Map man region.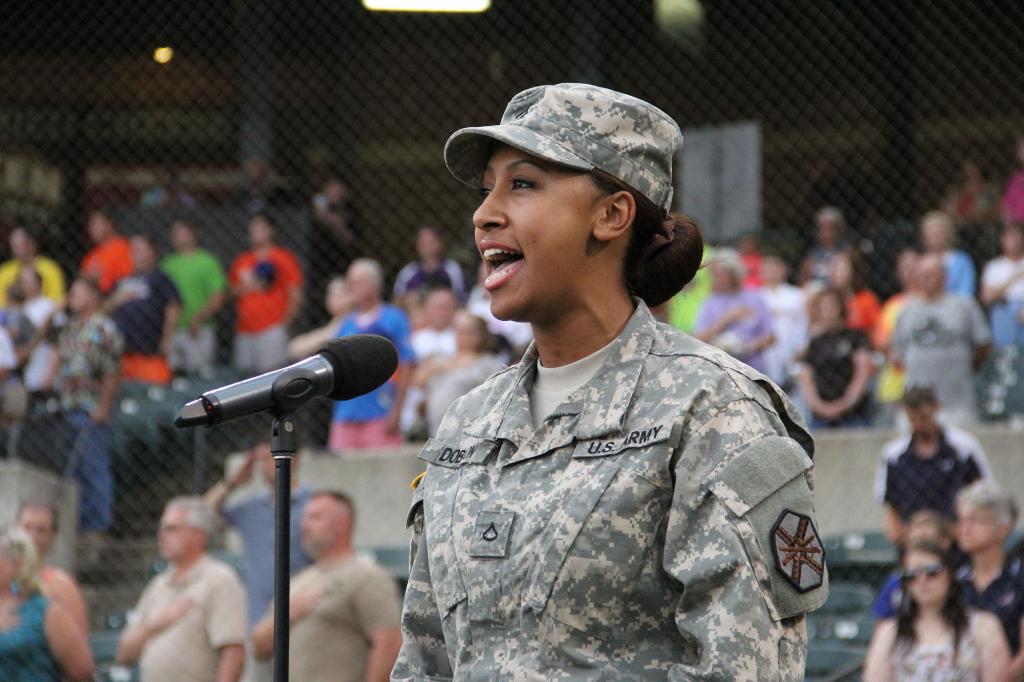
Mapped to <region>879, 391, 1000, 634</region>.
